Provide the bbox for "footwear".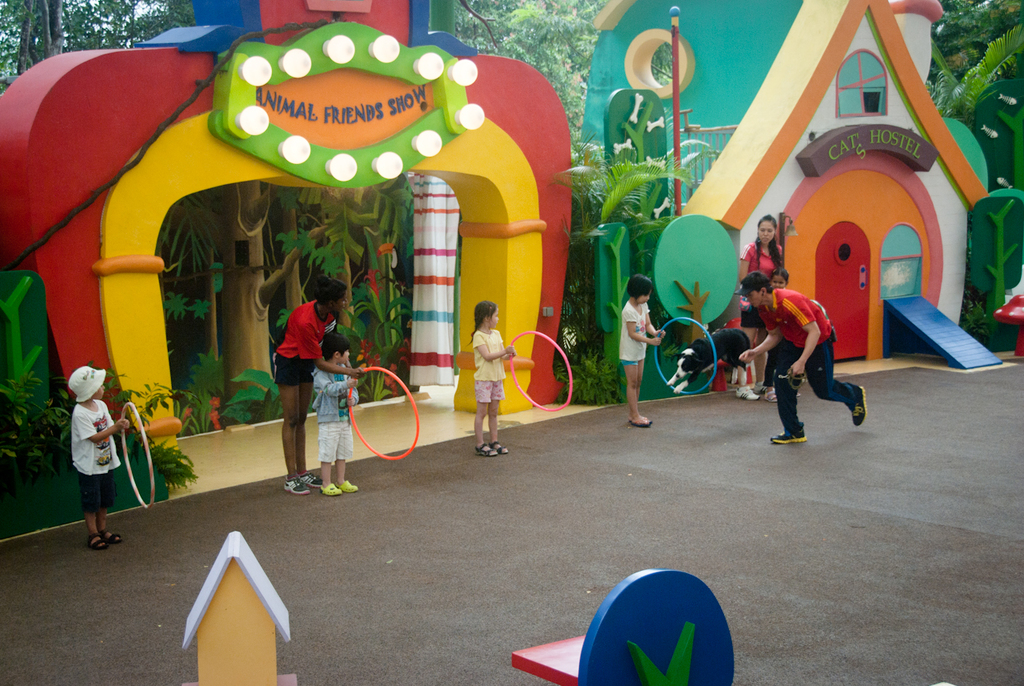
(left=770, top=427, right=811, bottom=443).
